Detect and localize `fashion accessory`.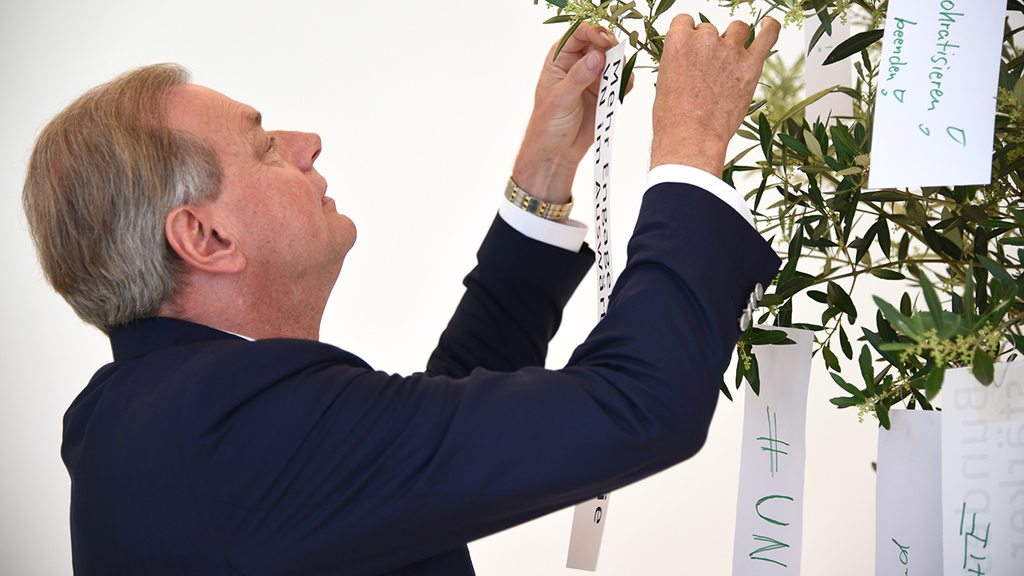
Localized at <bbox>503, 176, 572, 226</bbox>.
